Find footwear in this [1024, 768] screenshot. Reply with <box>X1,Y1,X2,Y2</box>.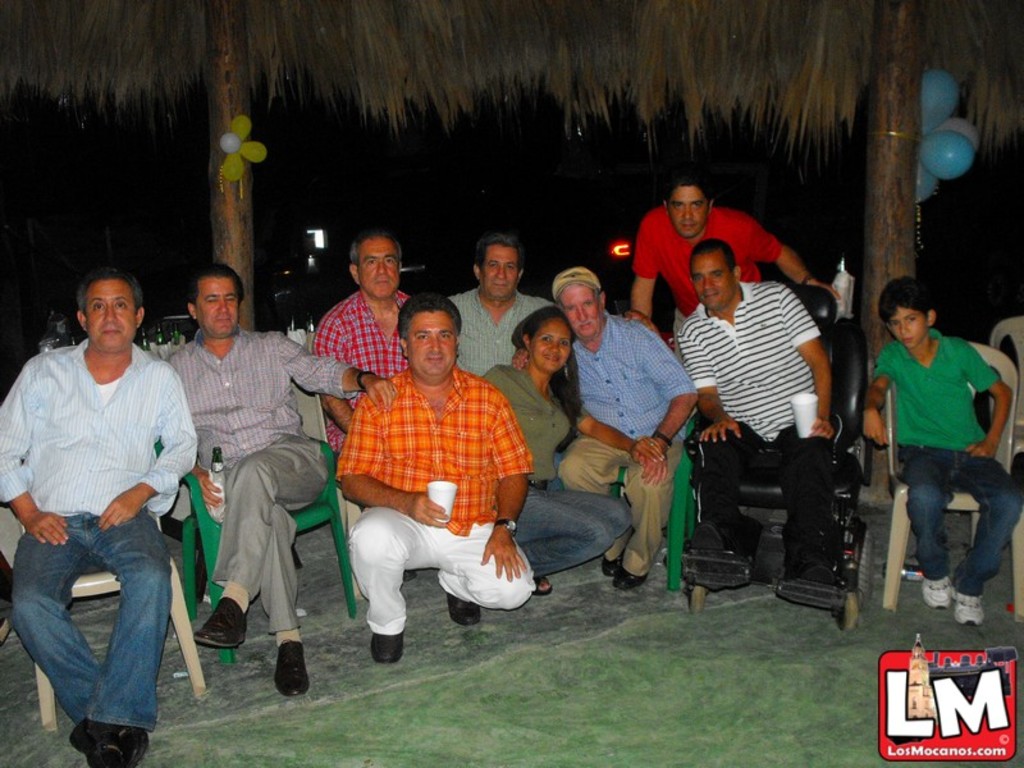
<box>447,595,481,627</box>.
